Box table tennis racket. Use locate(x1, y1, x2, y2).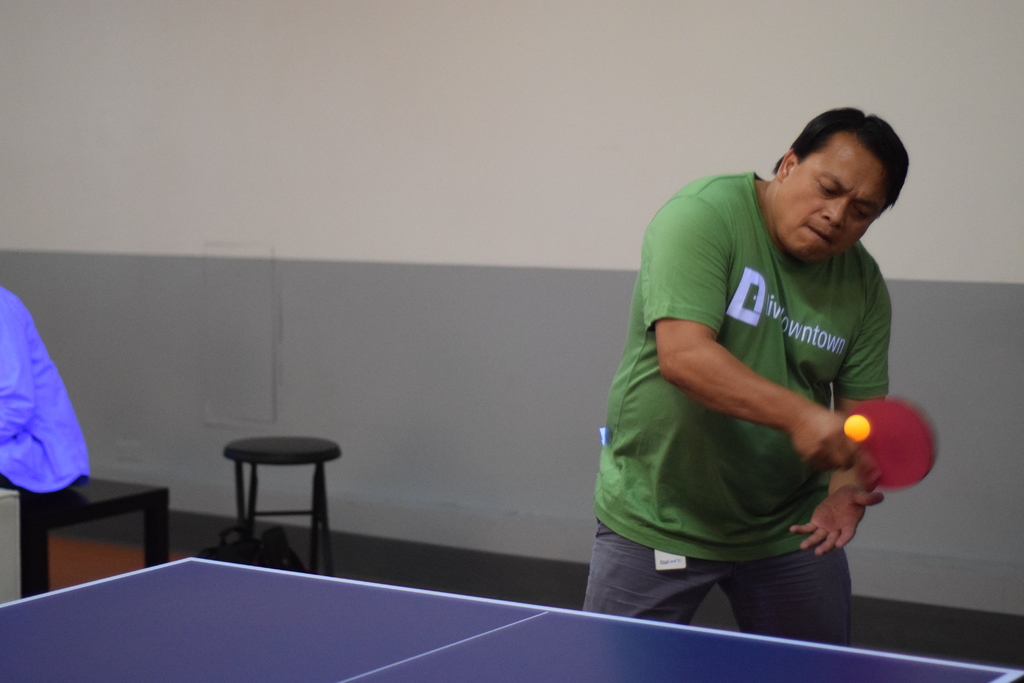
locate(840, 399, 939, 490).
